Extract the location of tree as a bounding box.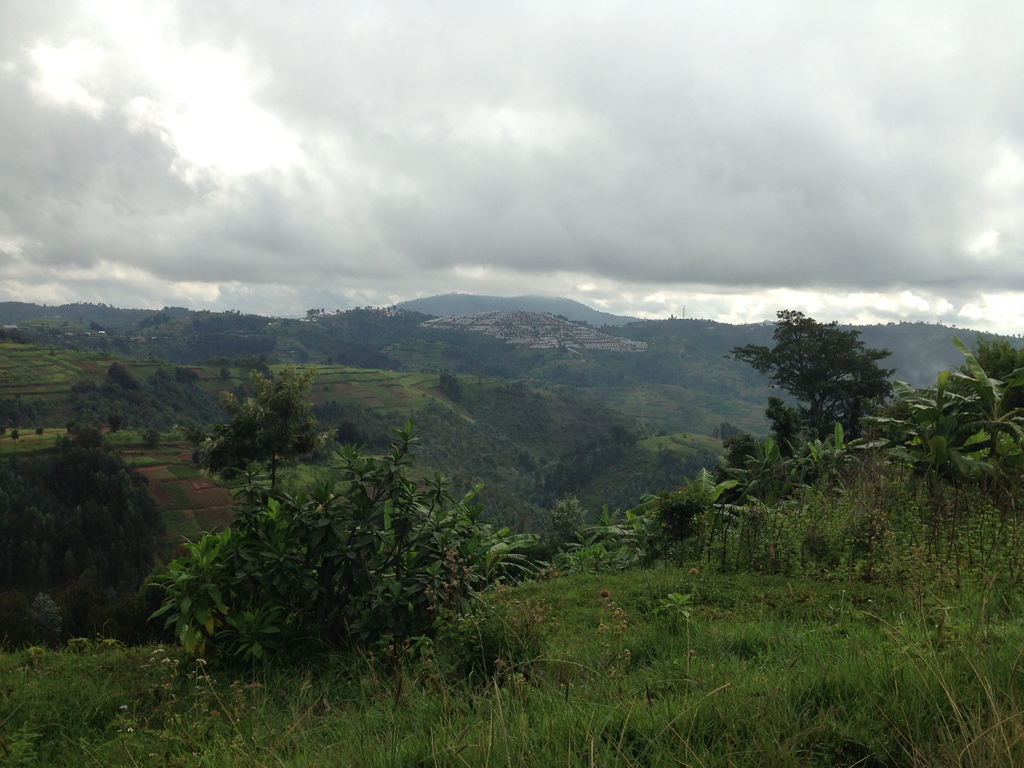
[860,328,1023,492].
